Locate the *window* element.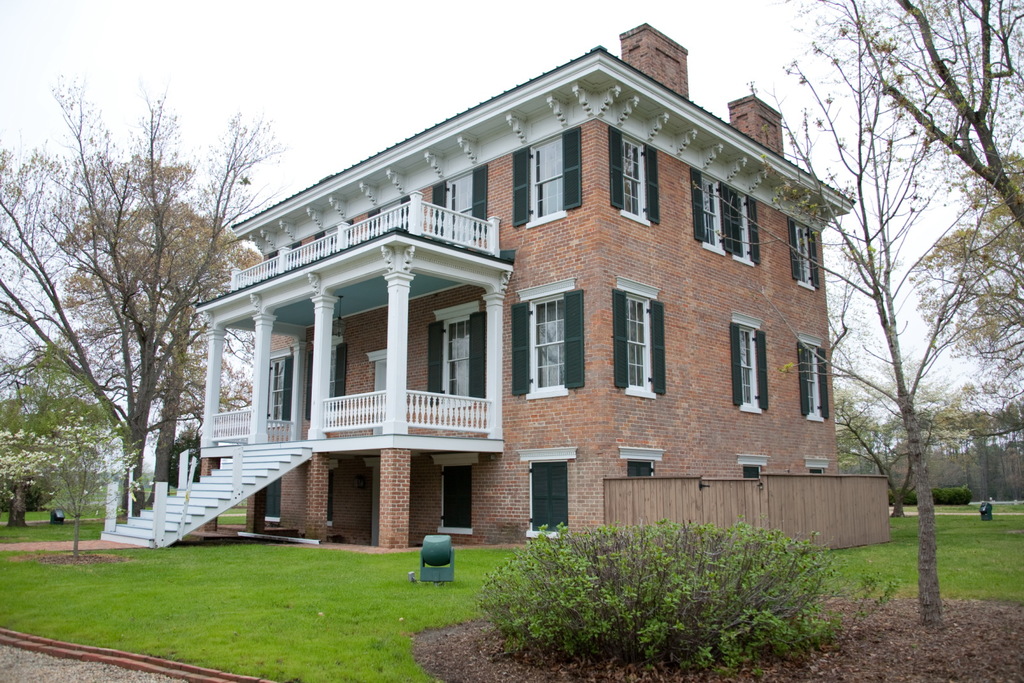
Element bbox: bbox(428, 160, 485, 241).
